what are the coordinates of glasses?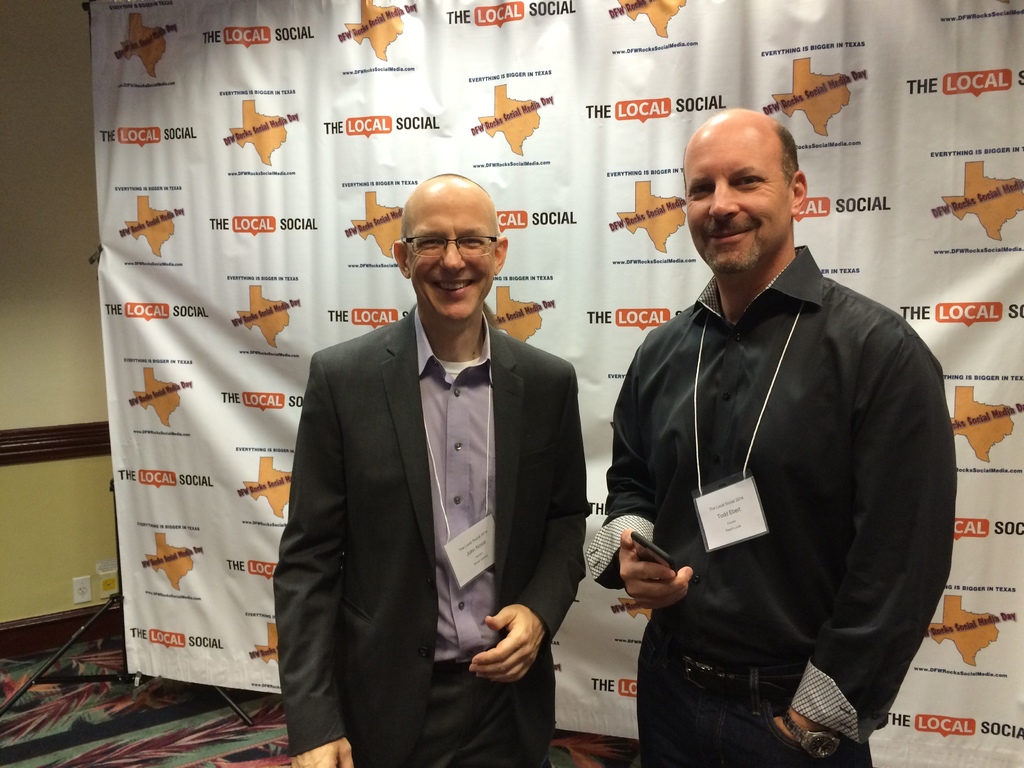
{"left": 388, "top": 222, "right": 511, "bottom": 268}.
